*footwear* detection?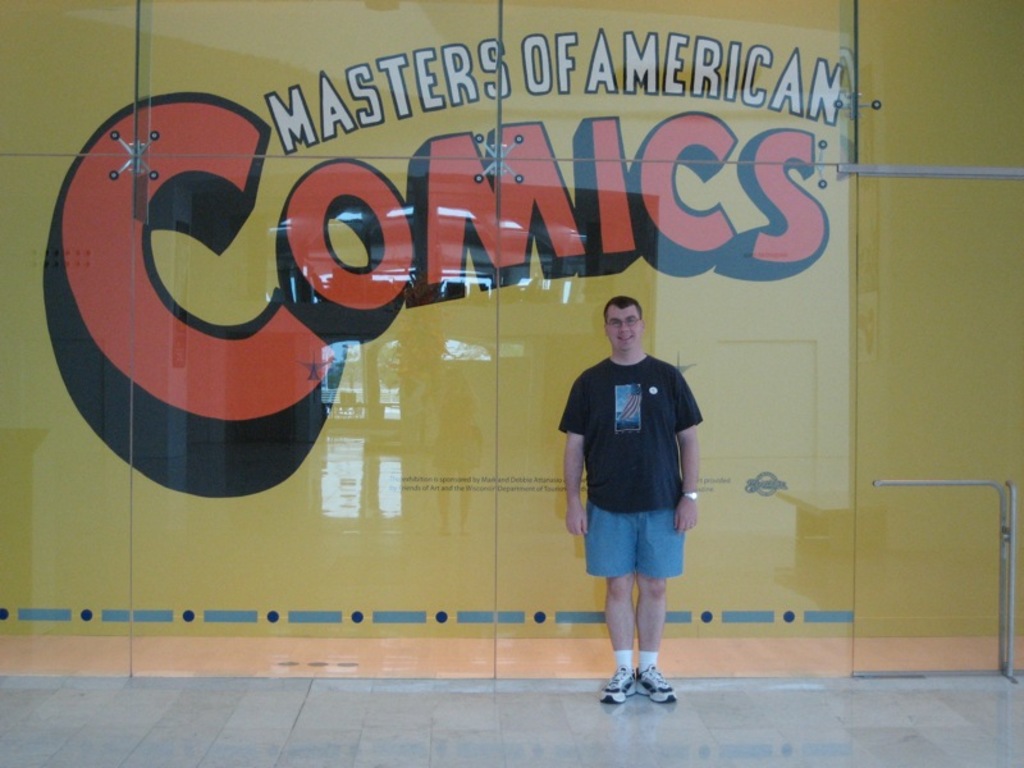
[598, 675, 632, 705]
